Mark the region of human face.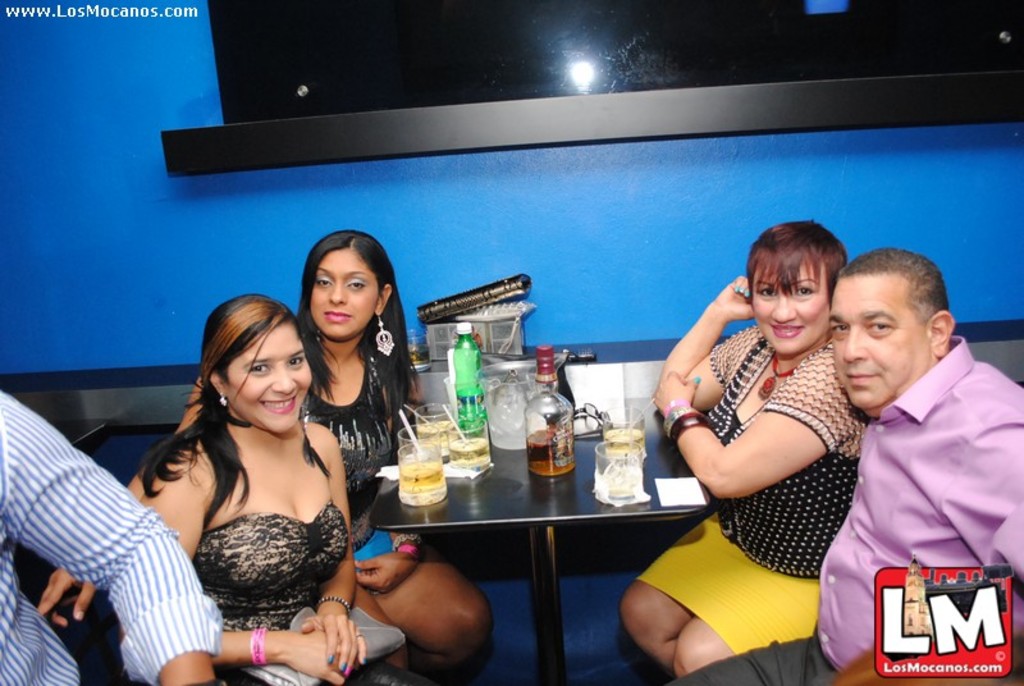
Region: 227/326/312/433.
